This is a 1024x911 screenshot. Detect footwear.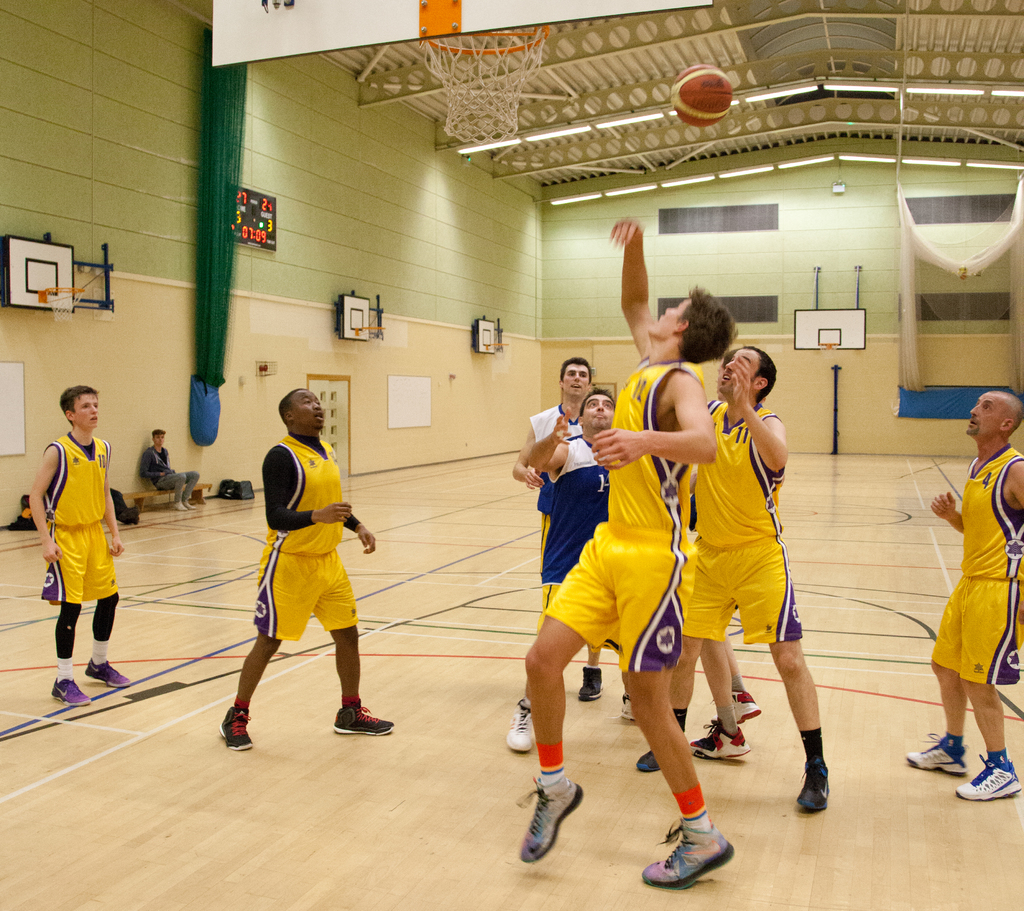
(689, 723, 748, 756).
